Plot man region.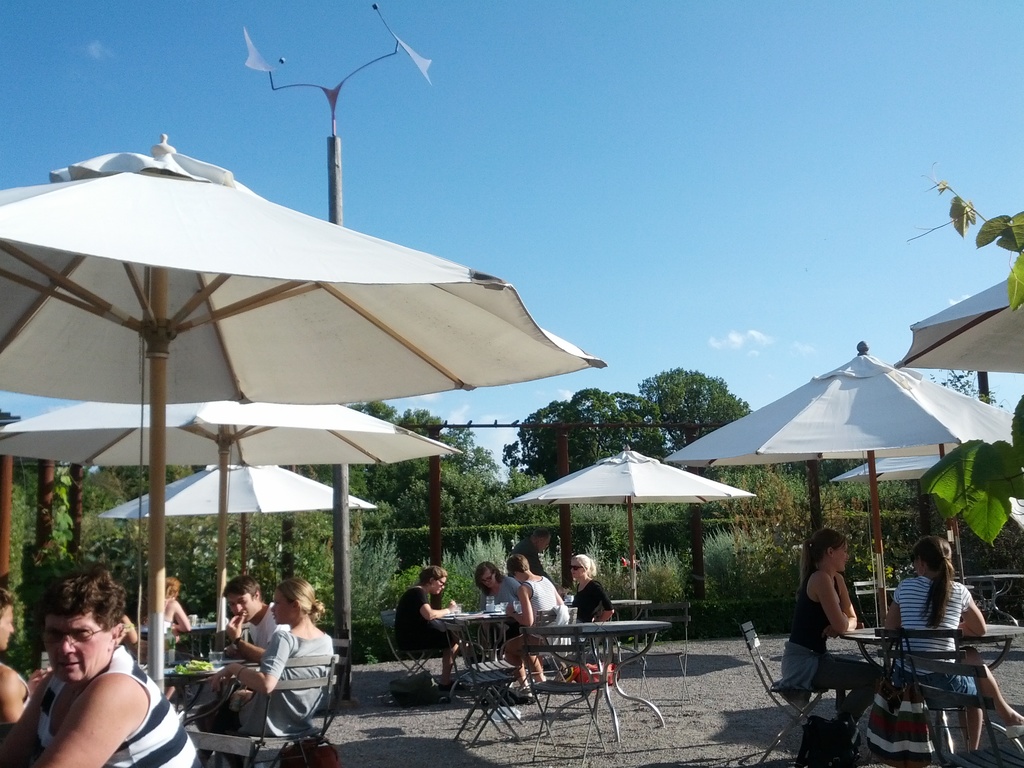
Plotted at bbox=[219, 578, 307, 659].
